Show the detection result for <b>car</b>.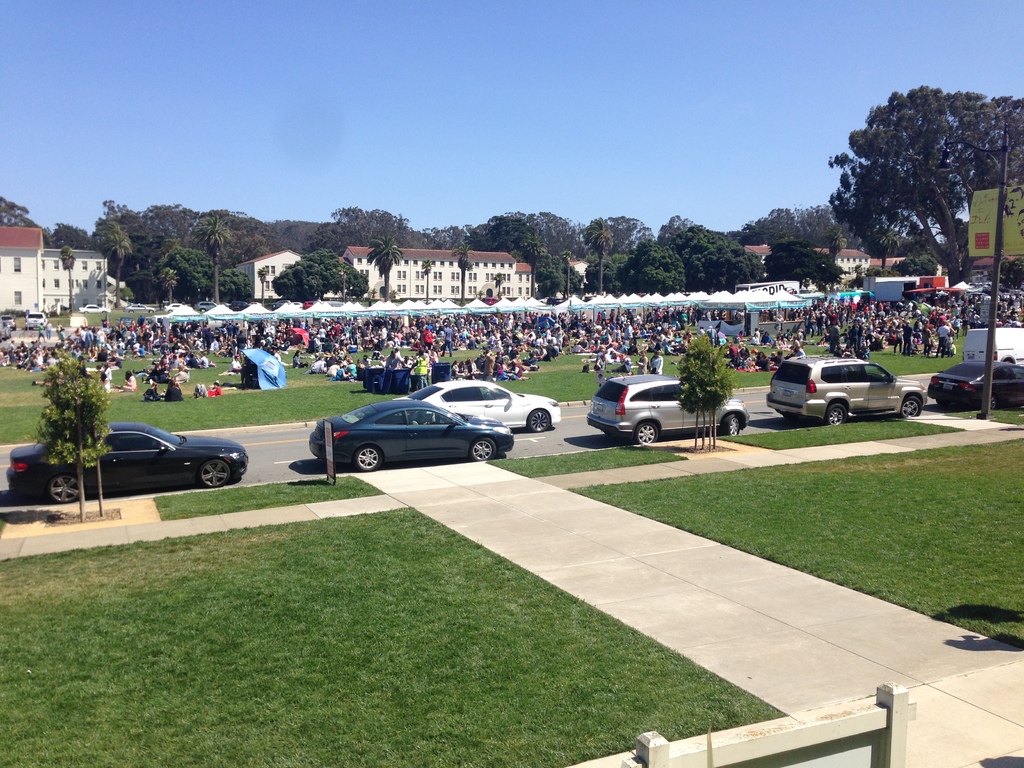
locate(538, 297, 546, 303).
